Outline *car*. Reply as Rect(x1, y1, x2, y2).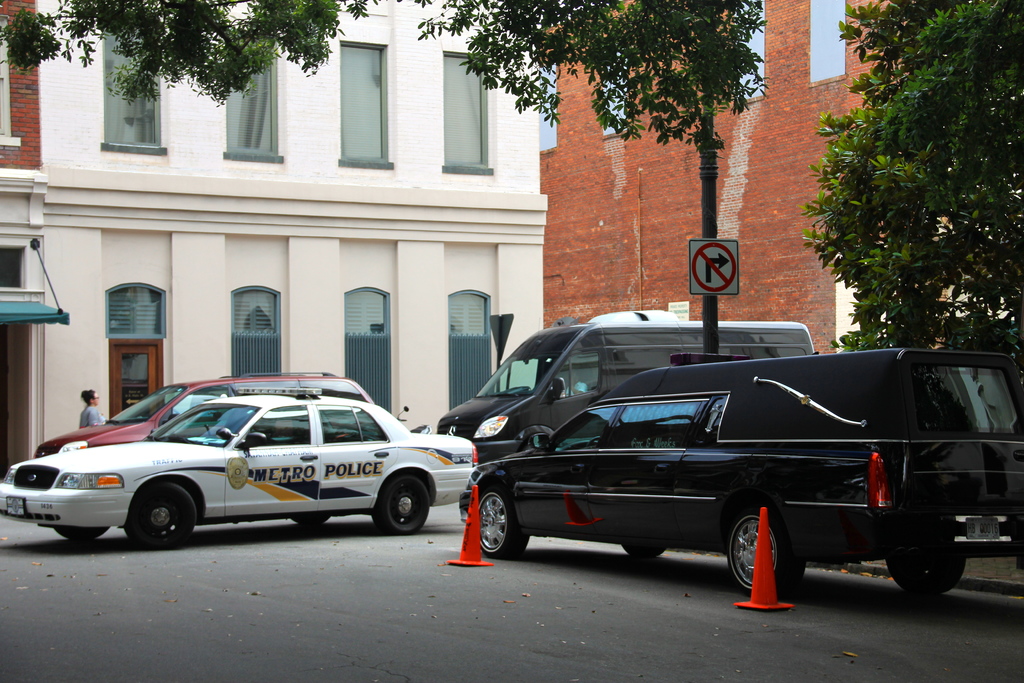
Rect(456, 346, 1023, 598).
